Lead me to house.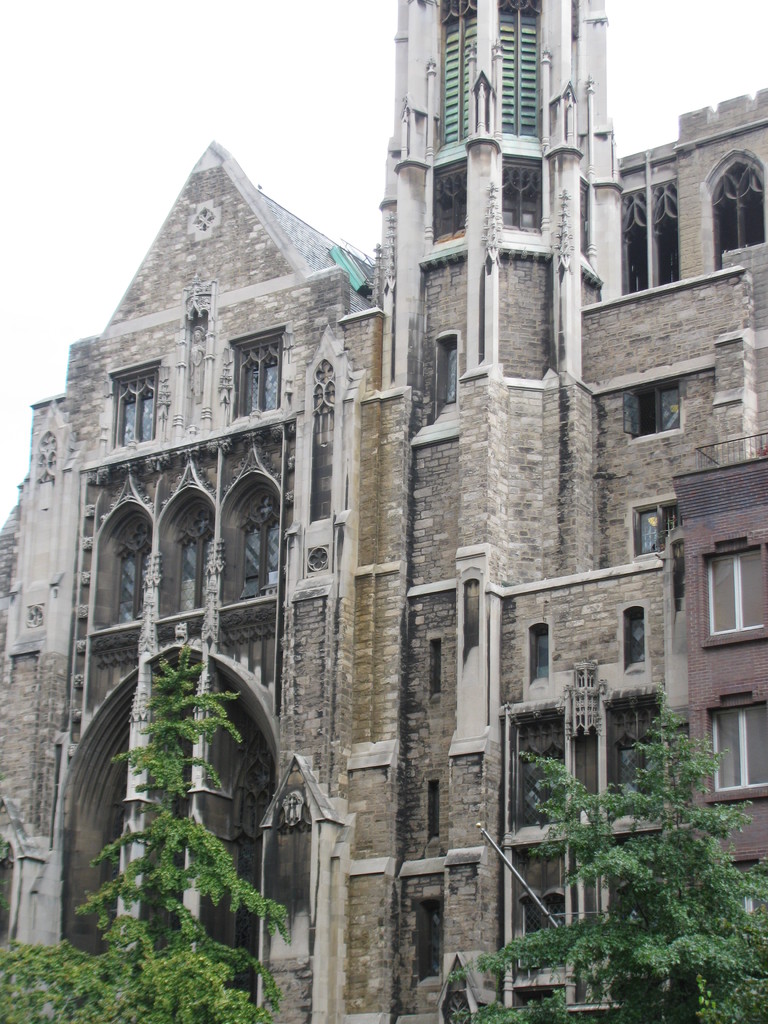
Lead to left=0, top=0, right=767, bottom=1021.
